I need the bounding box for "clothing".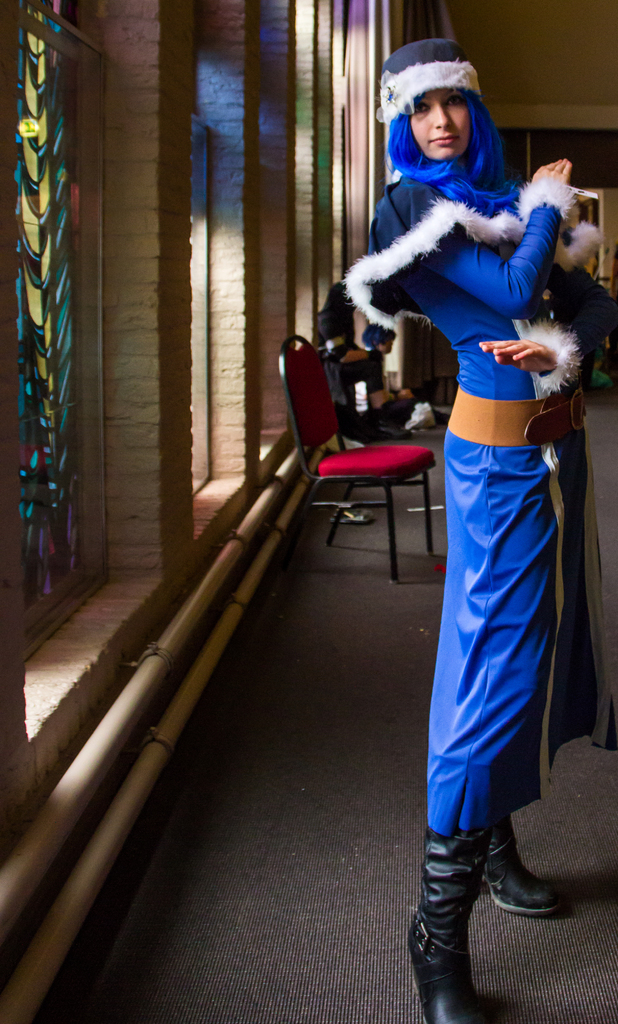
Here it is: <region>380, 50, 583, 927</region>.
